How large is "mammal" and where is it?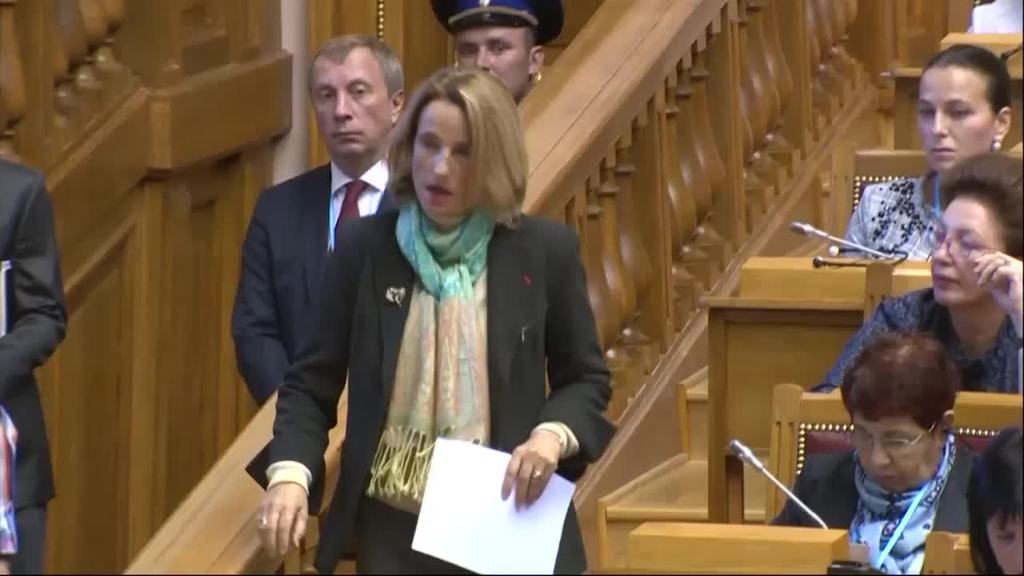
Bounding box: [x1=816, y1=156, x2=1023, y2=396].
